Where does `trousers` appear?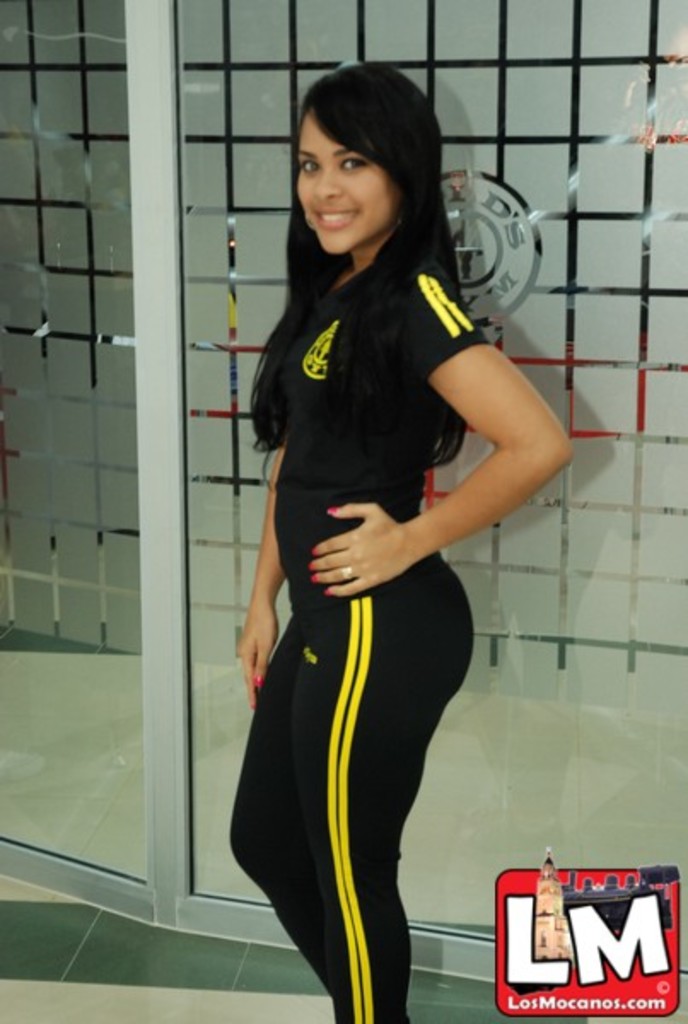
Appears at select_region(224, 560, 468, 1022).
